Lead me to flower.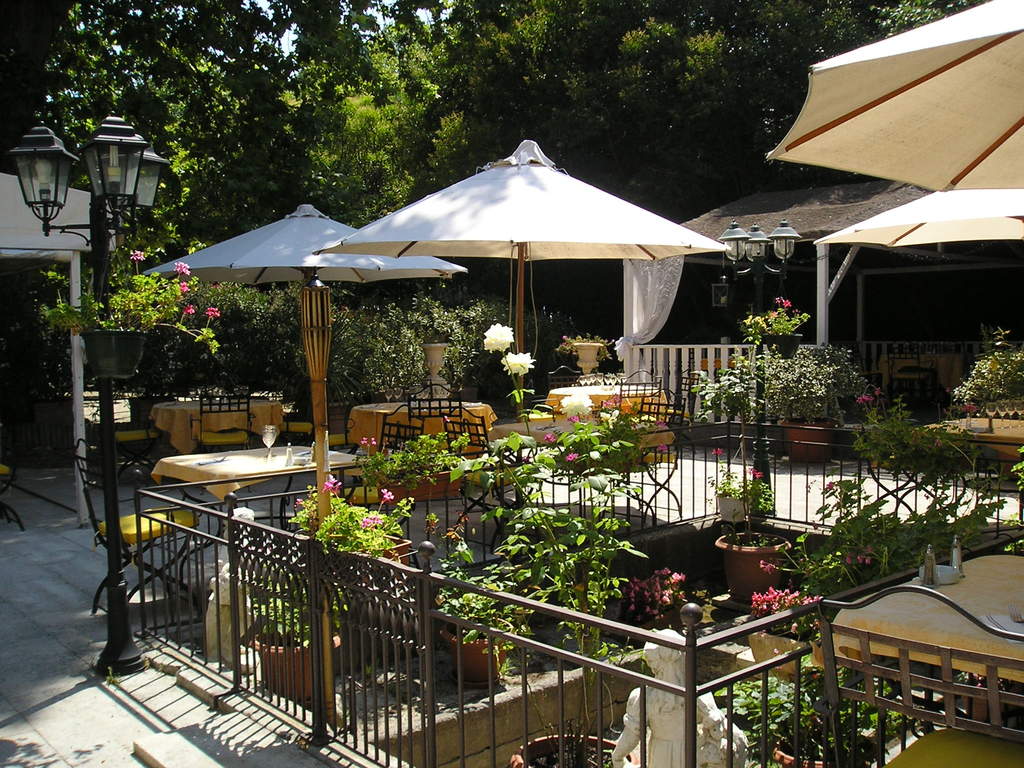
Lead to bbox(873, 387, 880, 397).
